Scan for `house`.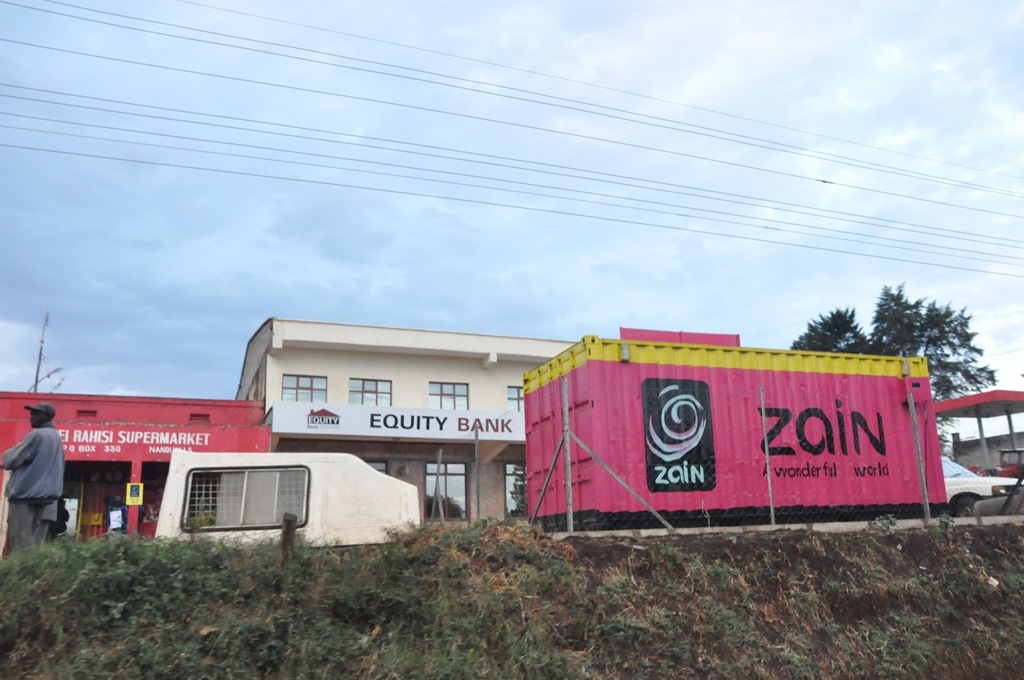
Scan result: x1=235, y1=312, x2=578, y2=530.
